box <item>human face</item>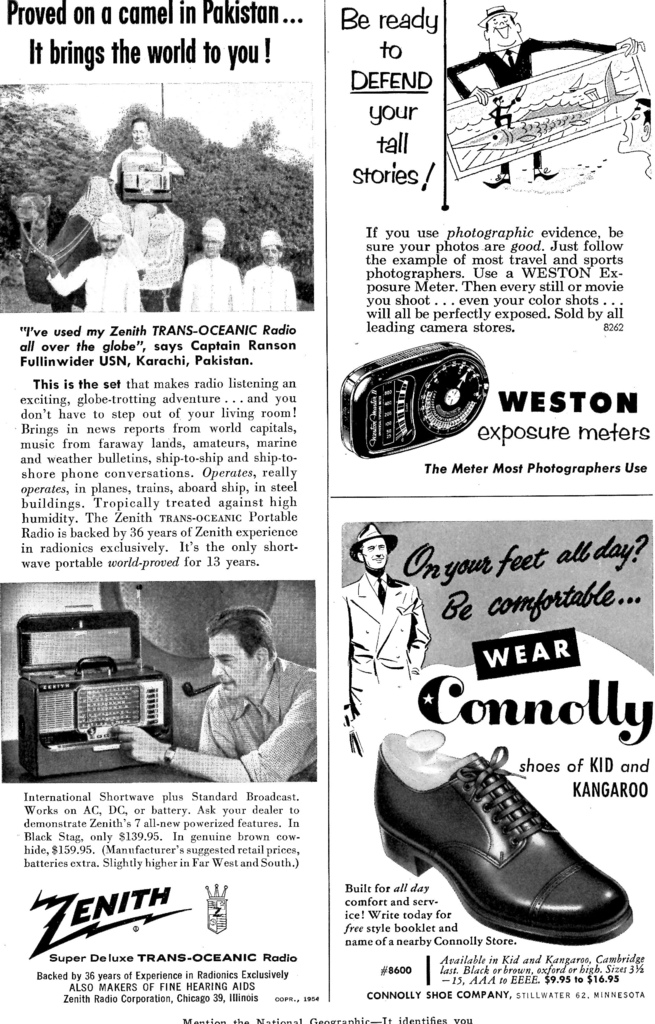
99,231,118,257
